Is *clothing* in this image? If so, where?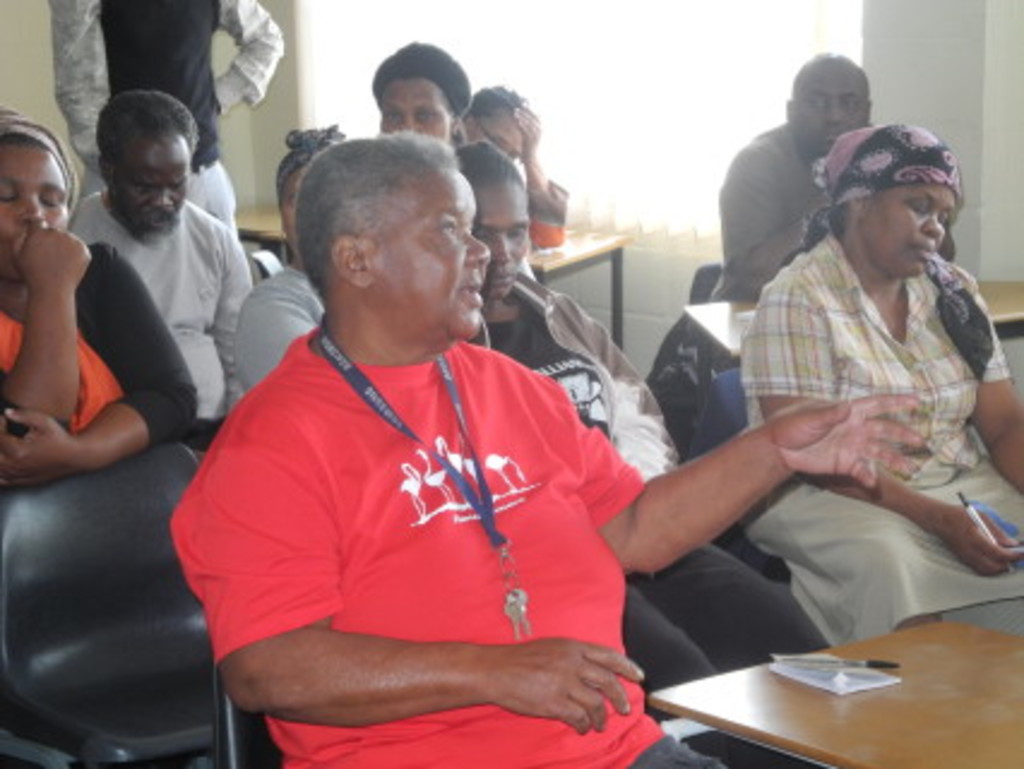
Yes, at [left=197, top=257, right=642, bottom=738].
